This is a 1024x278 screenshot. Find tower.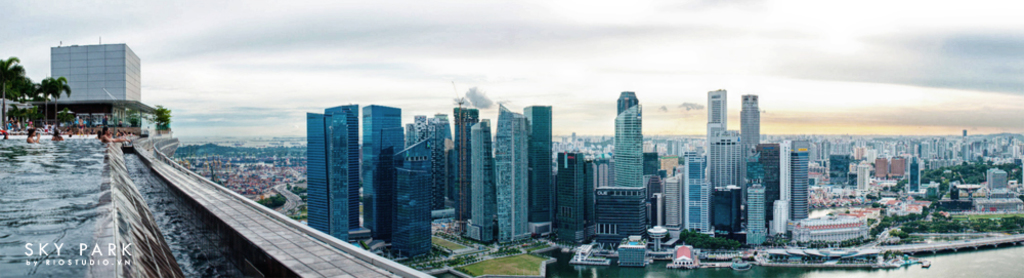
Bounding box: crop(526, 105, 559, 239).
